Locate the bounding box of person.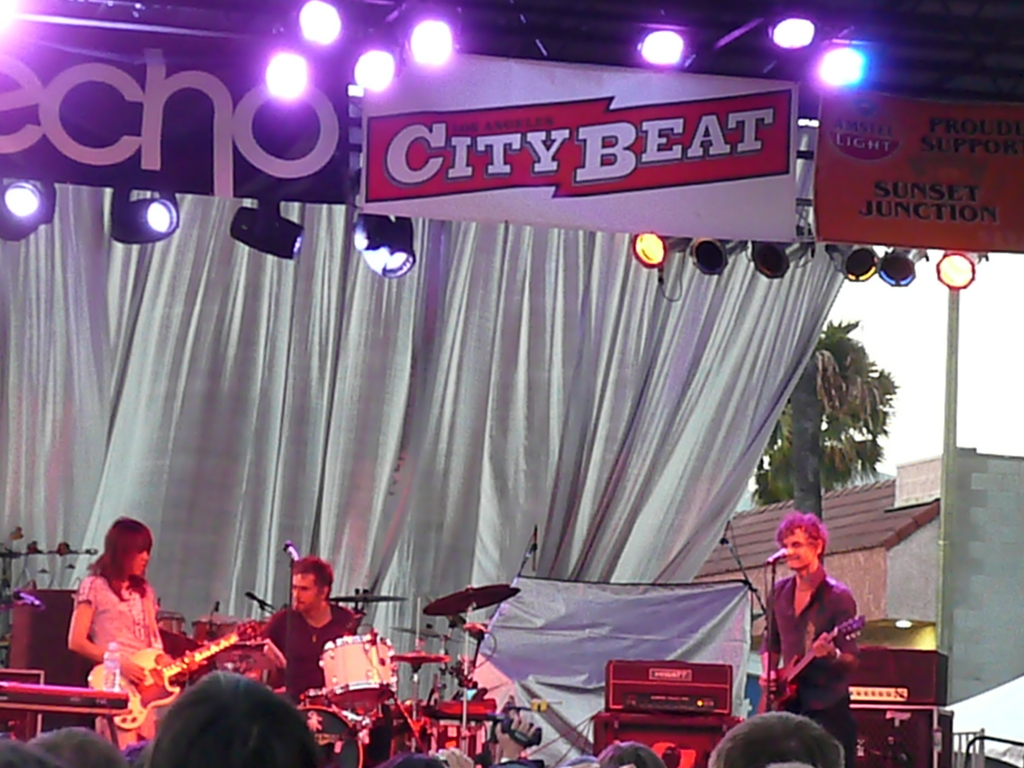
Bounding box: <region>262, 554, 366, 698</region>.
